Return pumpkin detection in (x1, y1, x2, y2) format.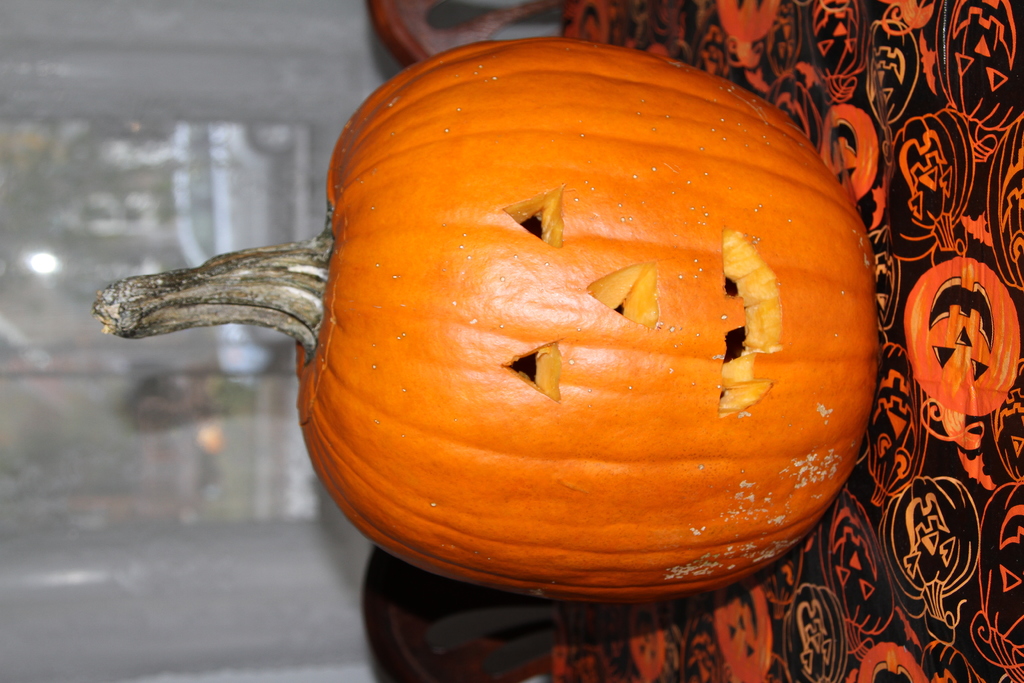
(249, 54, 862, 616).
